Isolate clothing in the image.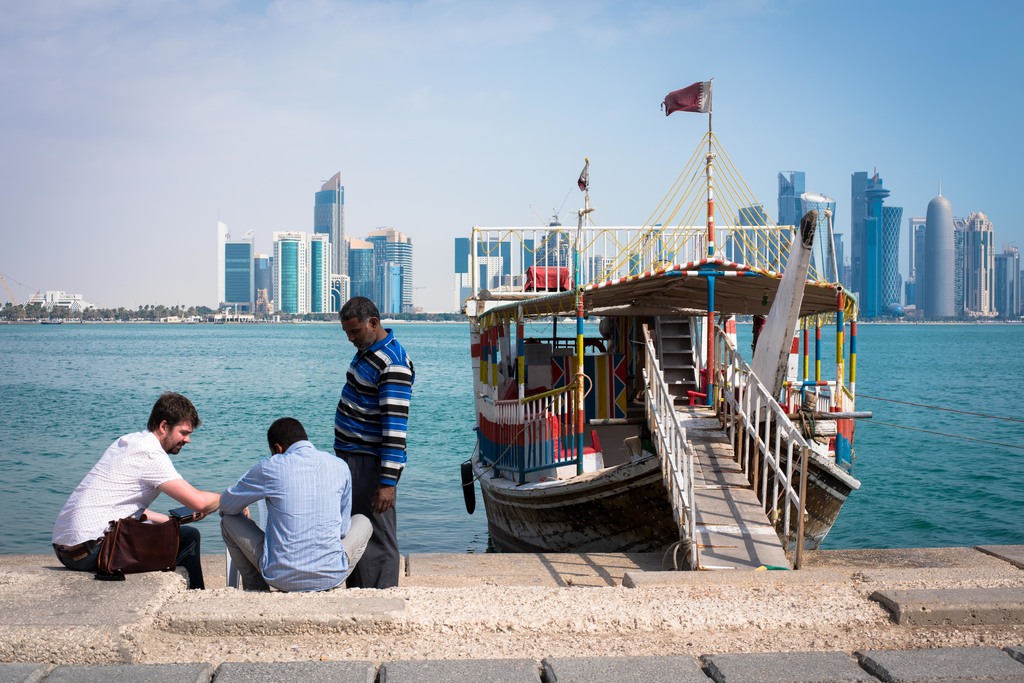
Isolated region: [left=332, top=333, right=416, bottom=588].
